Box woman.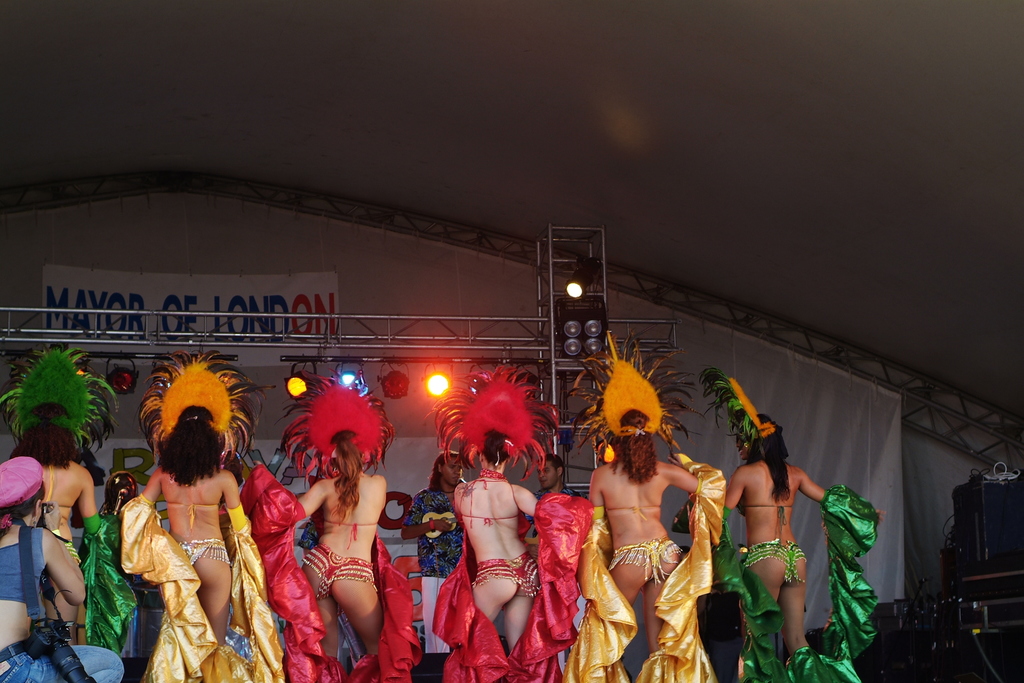
l=1, t=344, r=138, b=652.
